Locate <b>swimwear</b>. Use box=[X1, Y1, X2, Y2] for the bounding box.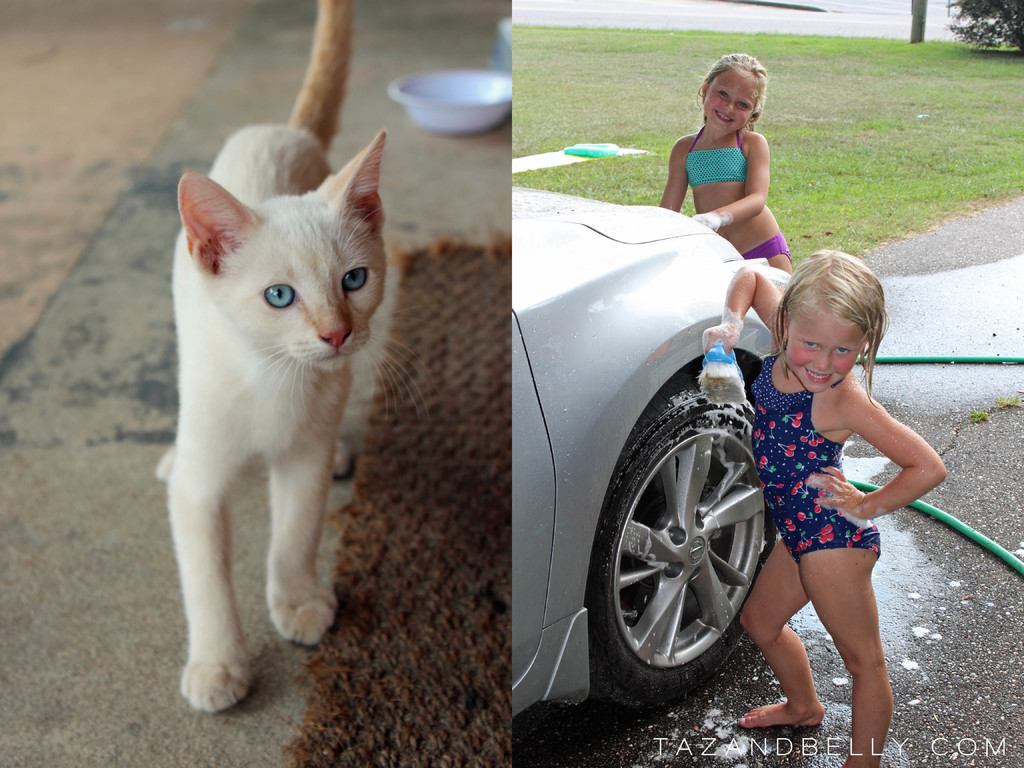
box=[684, 125, 748, 193].
